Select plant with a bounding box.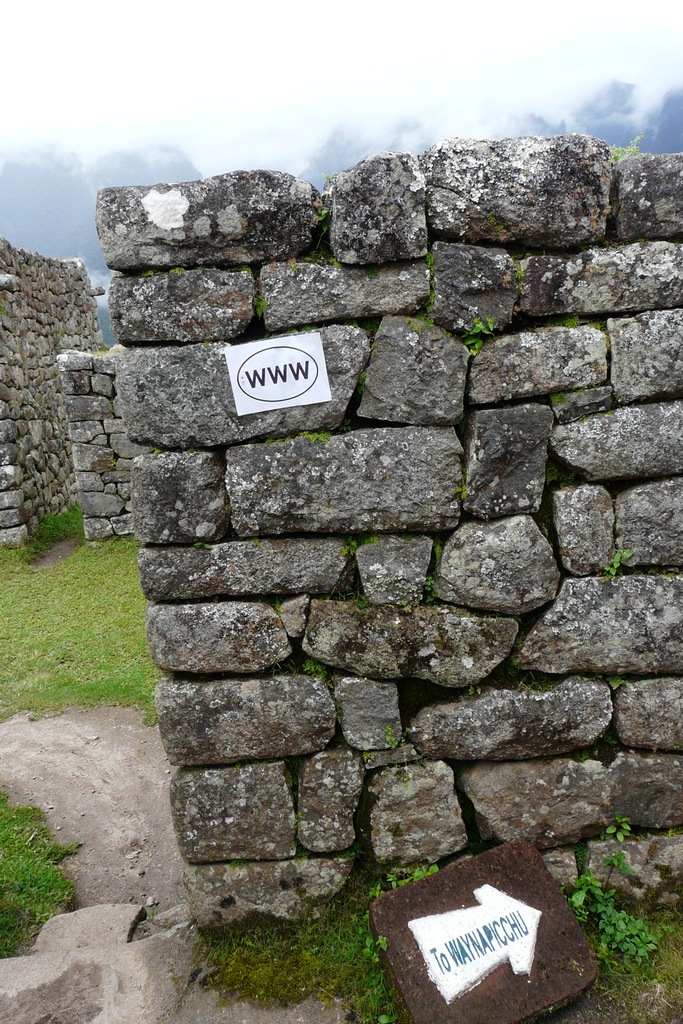
select_region(567, 855, 681, 981).
